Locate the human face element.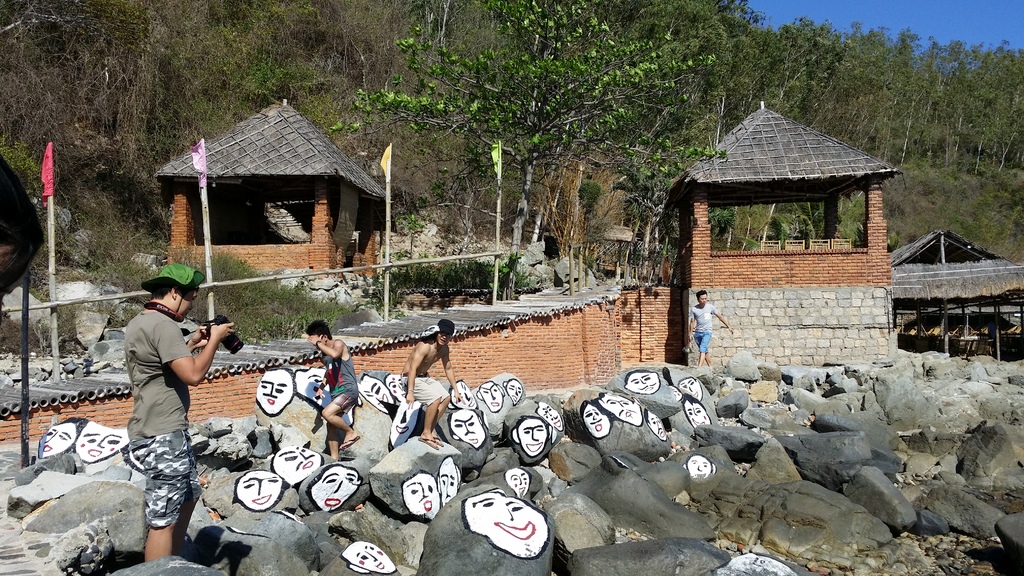
Element bbox: bbox(74, 422, 129, 463).
